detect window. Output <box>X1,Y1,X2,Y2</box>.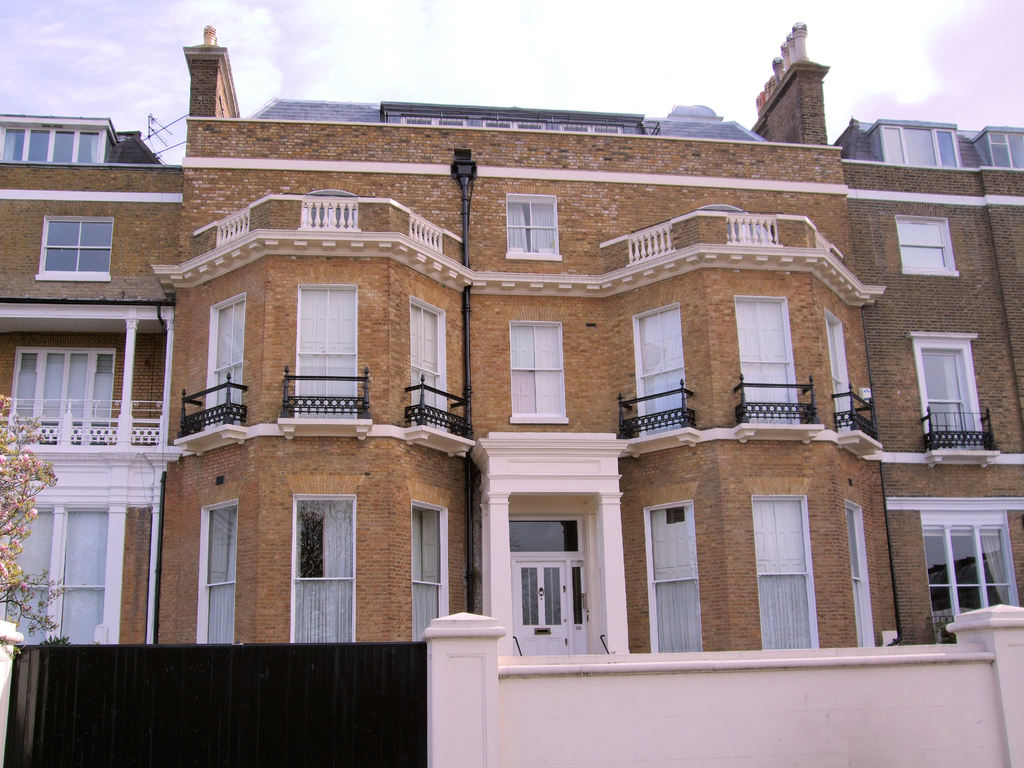
<box>495,321,565,424</box>.
